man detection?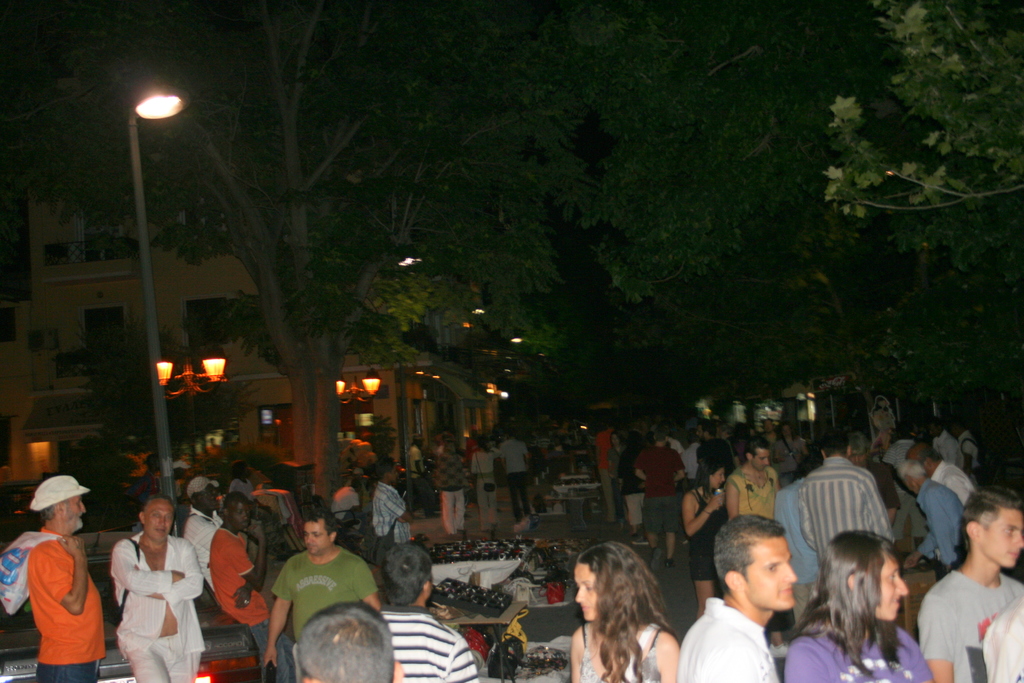
BBox(256, 511, 369, 682)
